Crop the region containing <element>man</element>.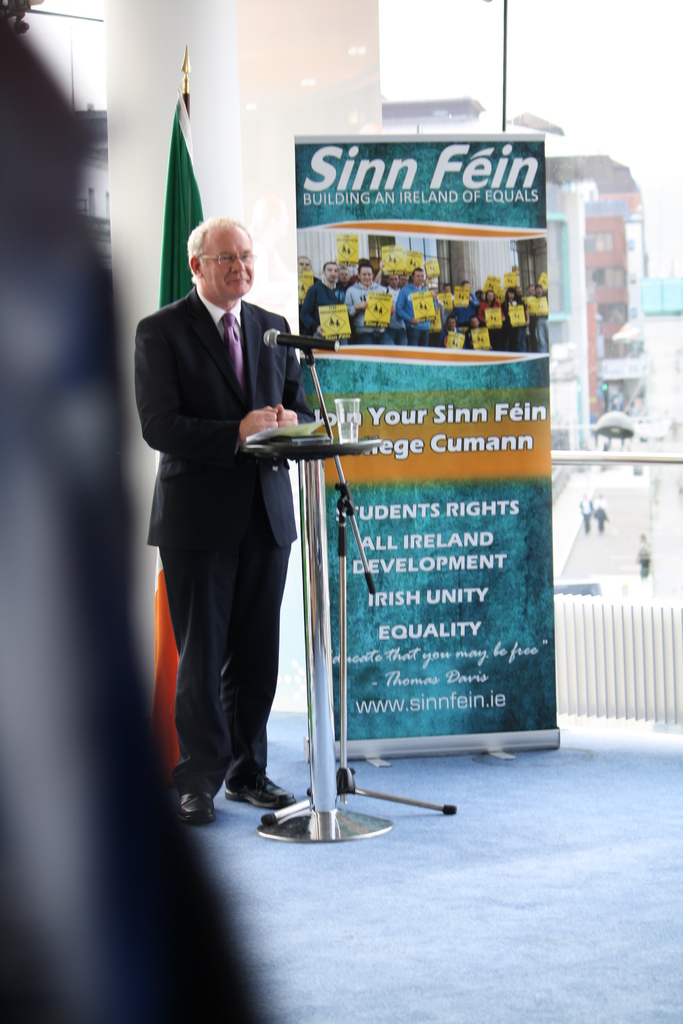
Crop region: l=141, t=189, r=321, b=709.
